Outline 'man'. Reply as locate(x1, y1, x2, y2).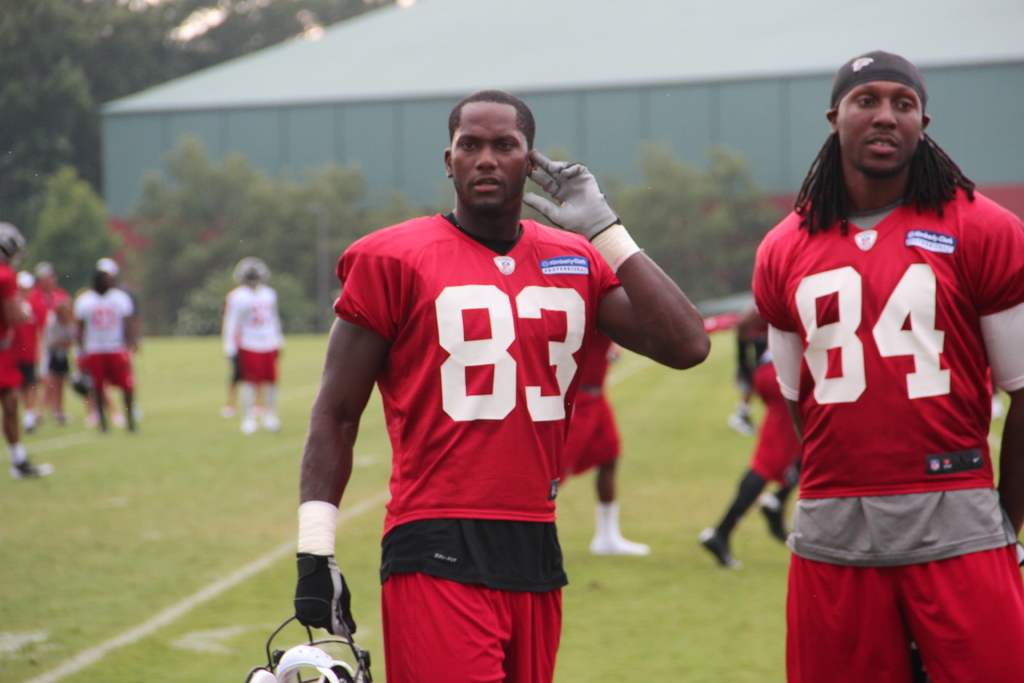
locate(751, 48, 1023, 682).
